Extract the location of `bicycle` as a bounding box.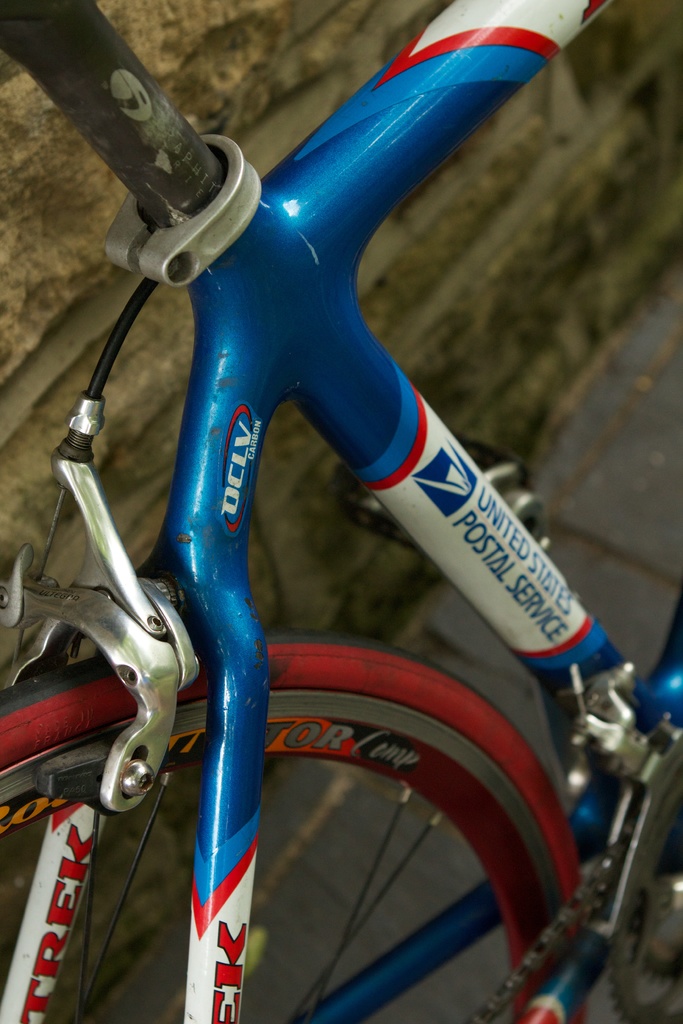
{"left": 5, "top": 0, "right": 682, "bottom": 1023}.
